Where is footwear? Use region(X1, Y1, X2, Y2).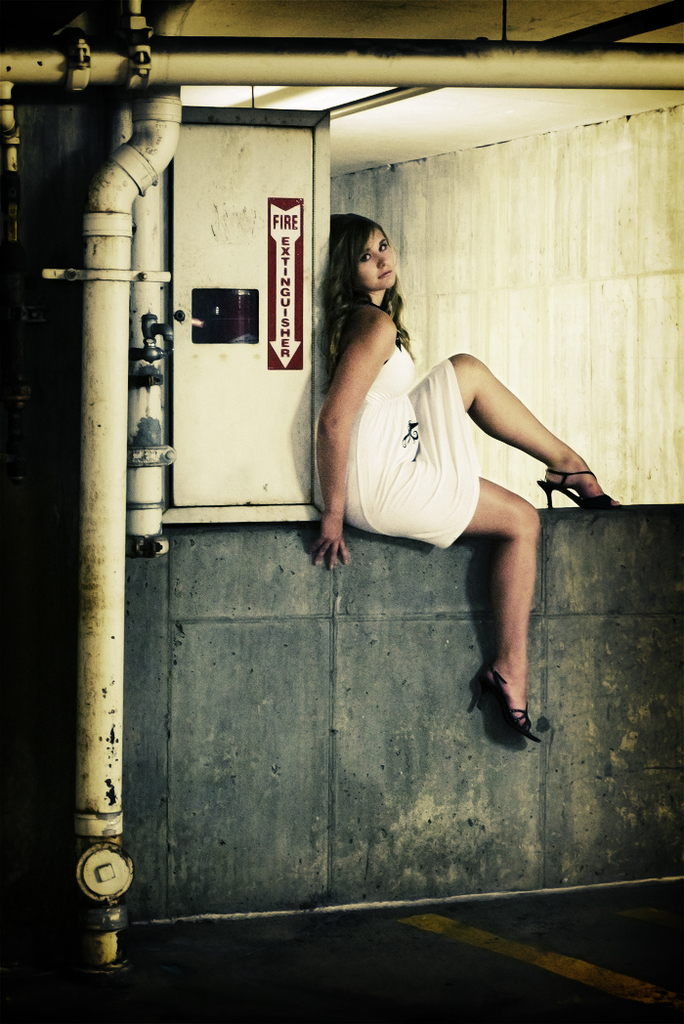
region(532, 462, 631, 508).
